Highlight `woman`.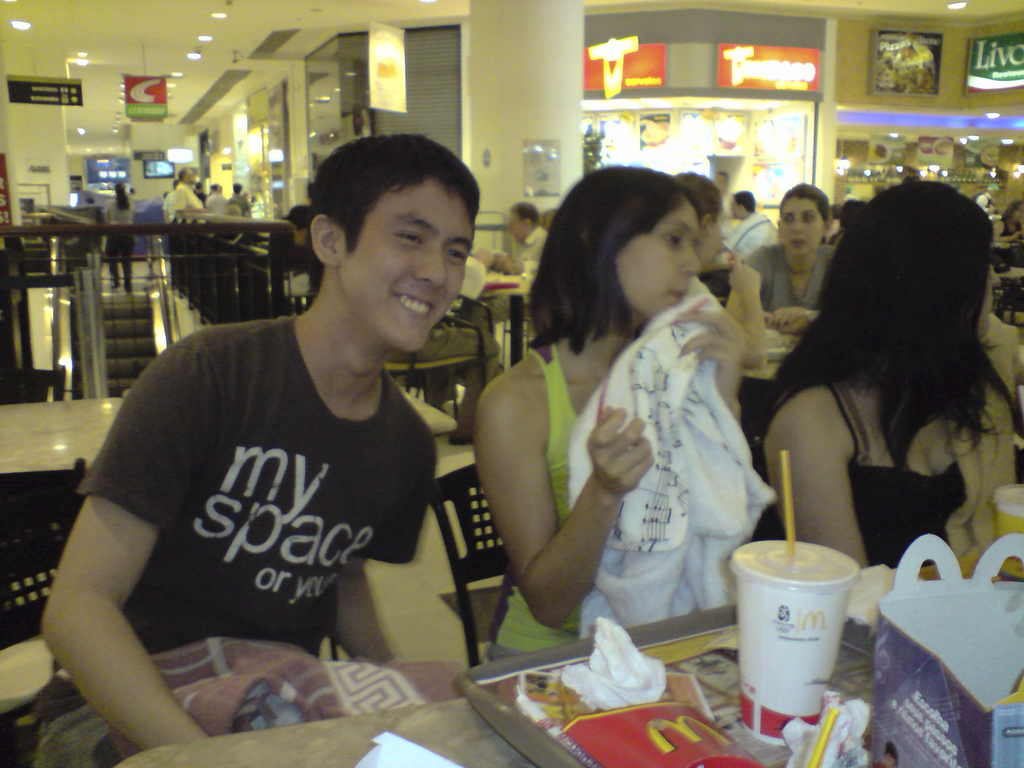
Highlighted region: detection(668, 167, 765, 374).
